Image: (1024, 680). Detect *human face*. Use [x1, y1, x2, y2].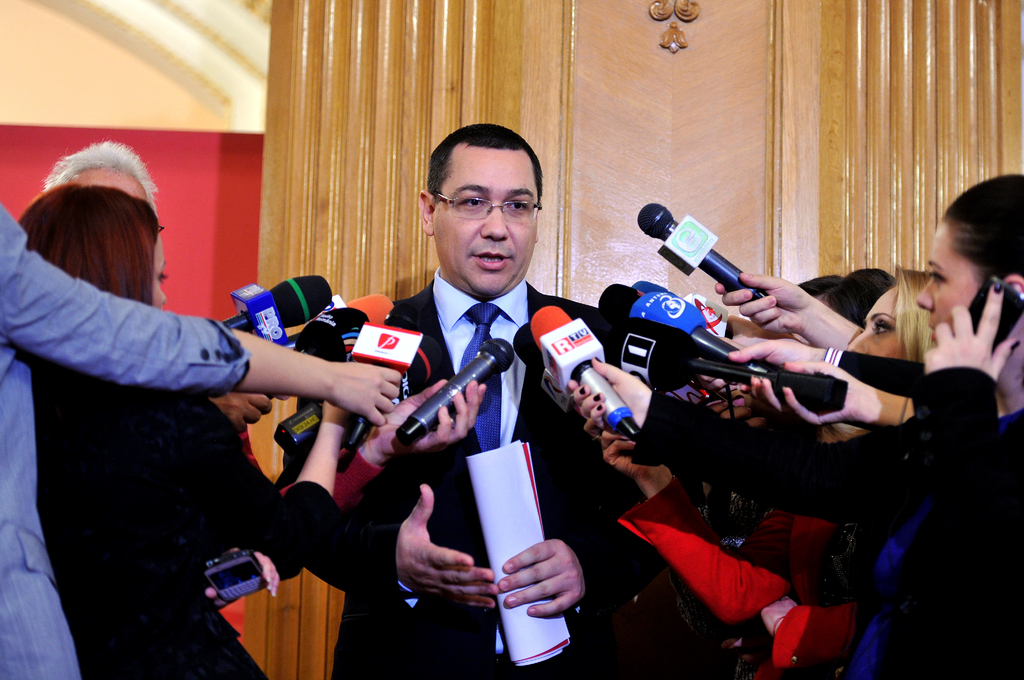
[849, 285, 909, 357].
